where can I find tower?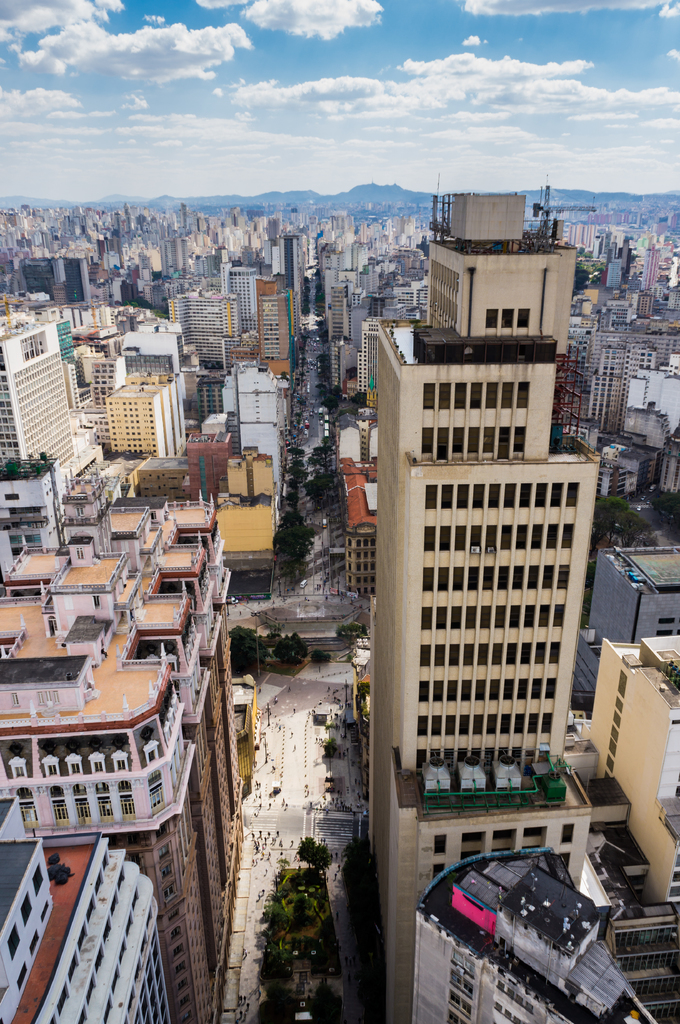
You can find it at {"x1": 596, "y1": 202, "x2": 679, "y2": 333}.
